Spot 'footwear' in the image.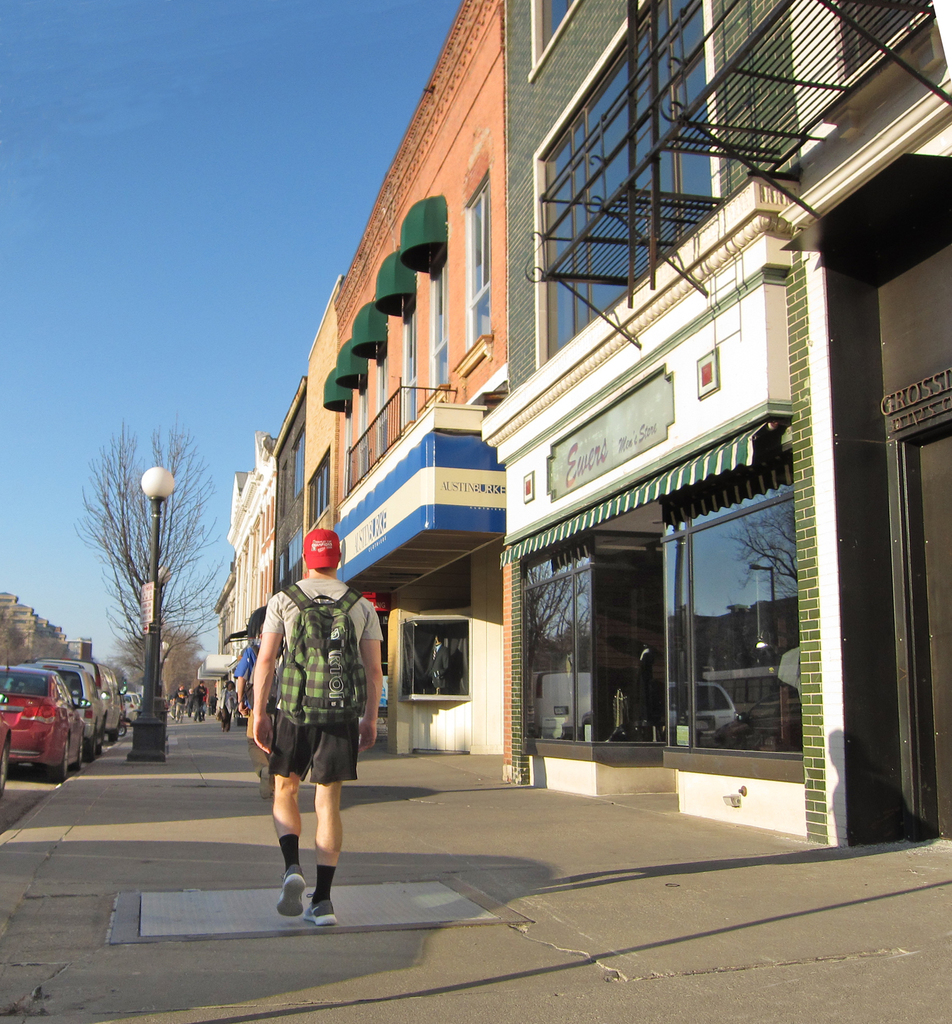
'footwear' found at bbox=[218, 726, 230, 730].
